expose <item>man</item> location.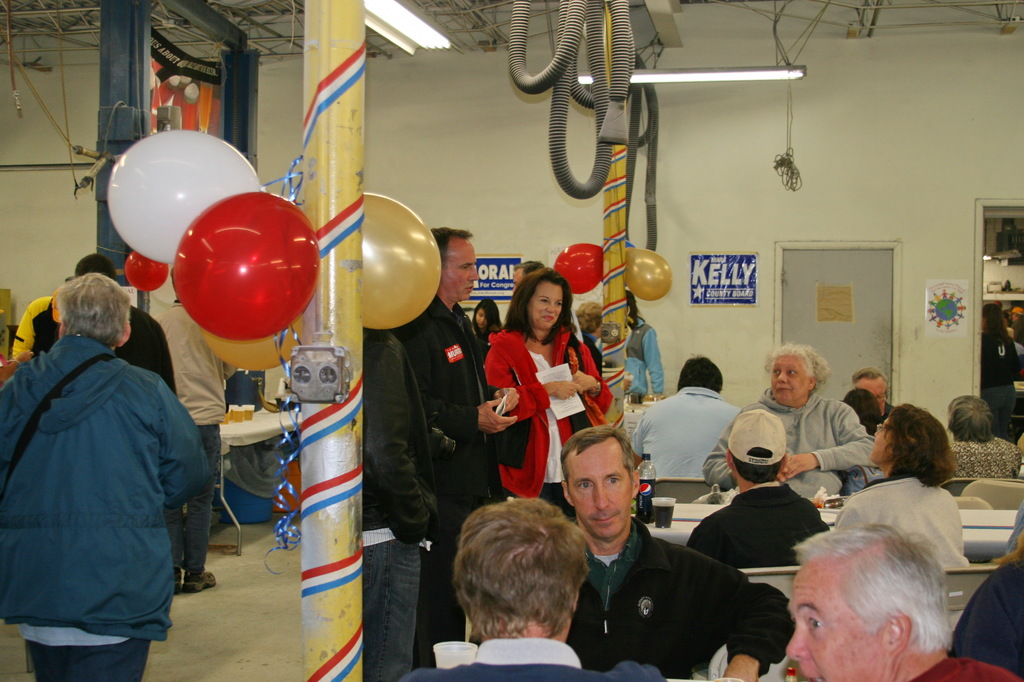
Exposed at locate(628, 354, 746, 482).
